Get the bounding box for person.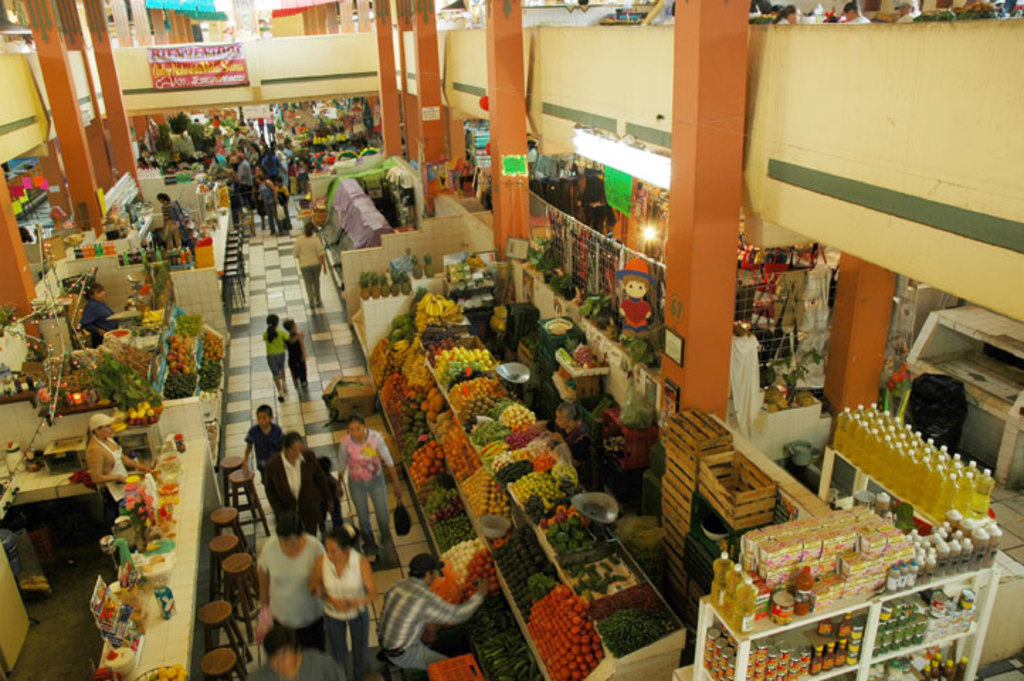
289, 220, 325, 308.
